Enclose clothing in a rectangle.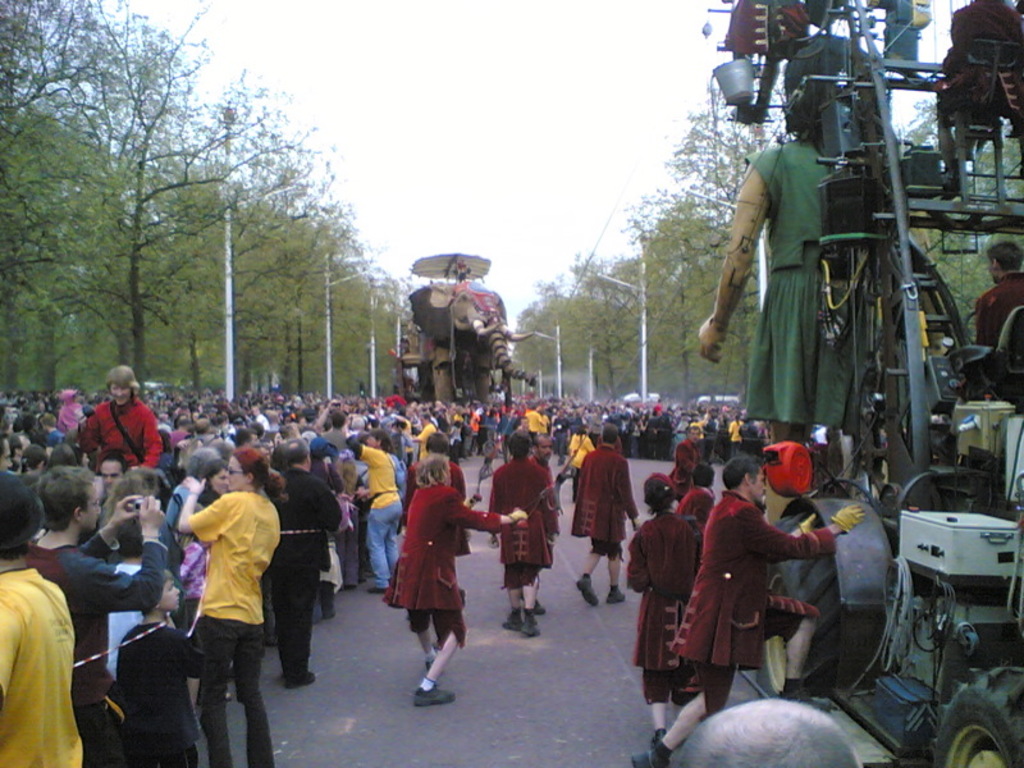
x1=95 y1=406 x2=161 y2=467.
